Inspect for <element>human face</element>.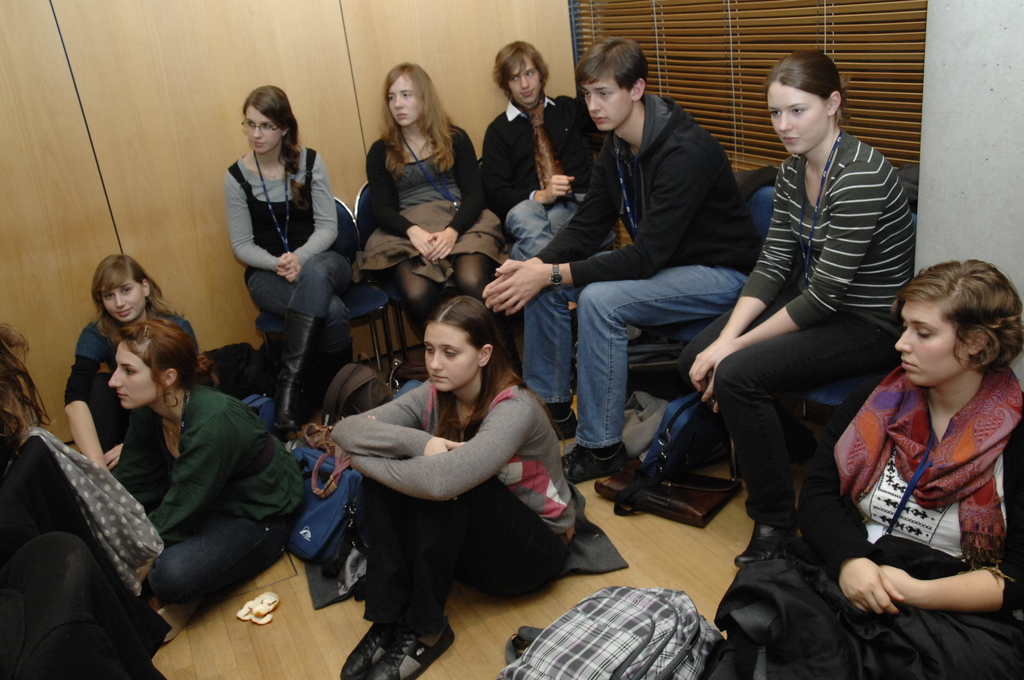
Inspection: rect(243, 101, 280, 153).
